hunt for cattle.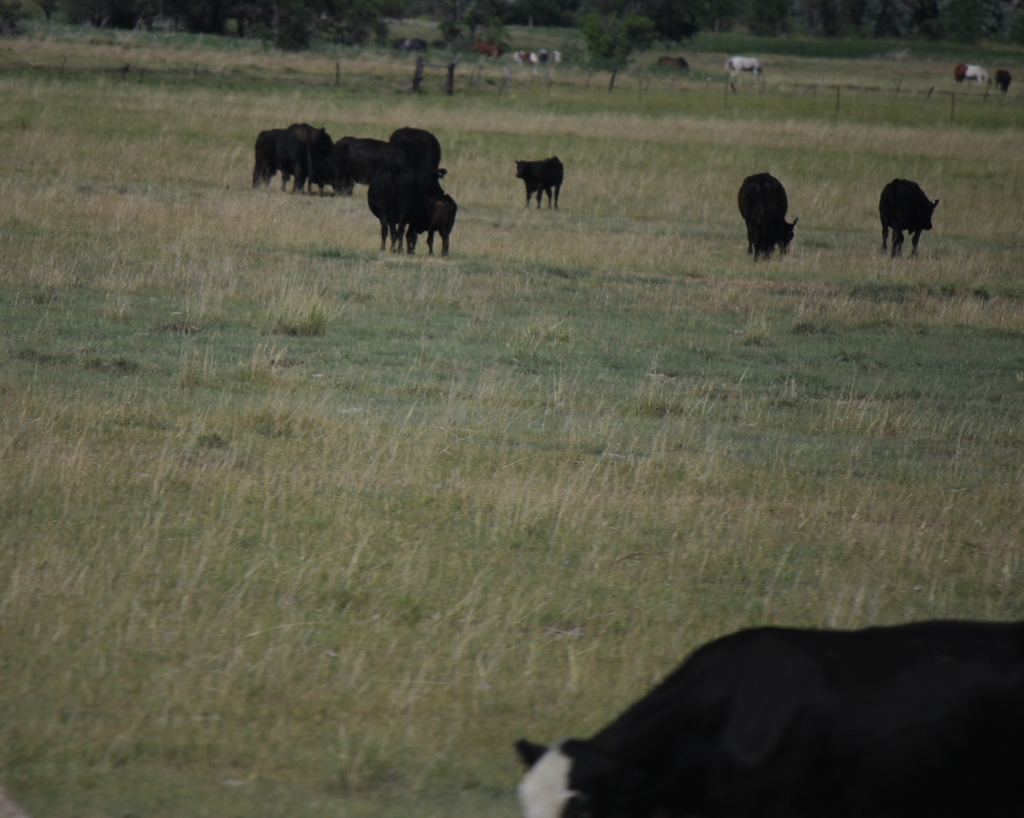
Hunted down at (x1=340, y1=136, x2=383, y2=185).
